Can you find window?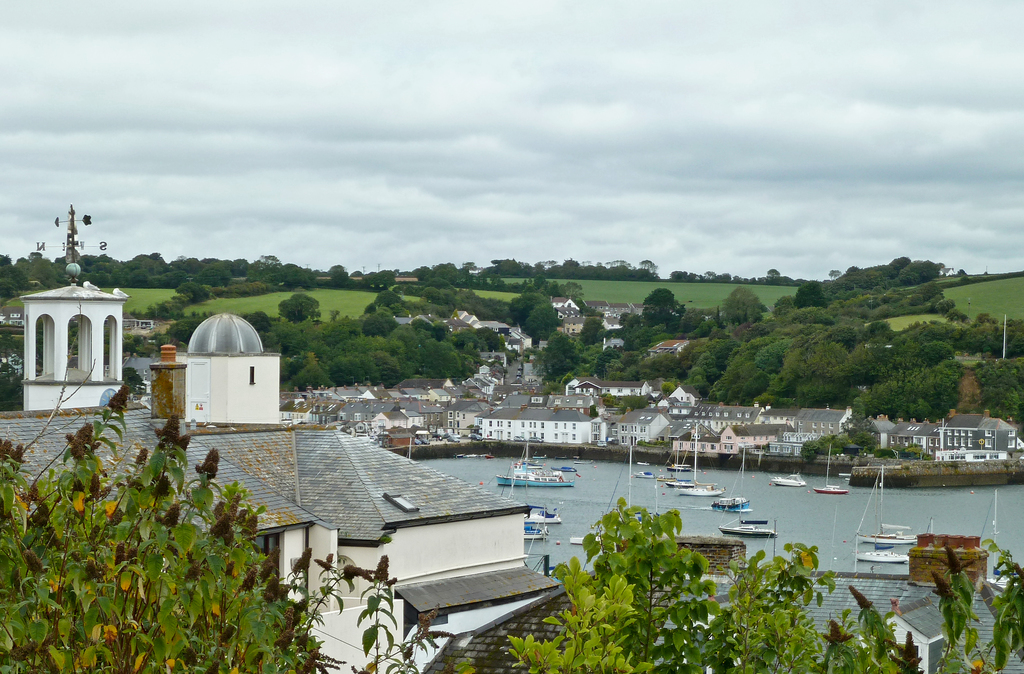
Yes, bounding box: 610/428/617/433.
